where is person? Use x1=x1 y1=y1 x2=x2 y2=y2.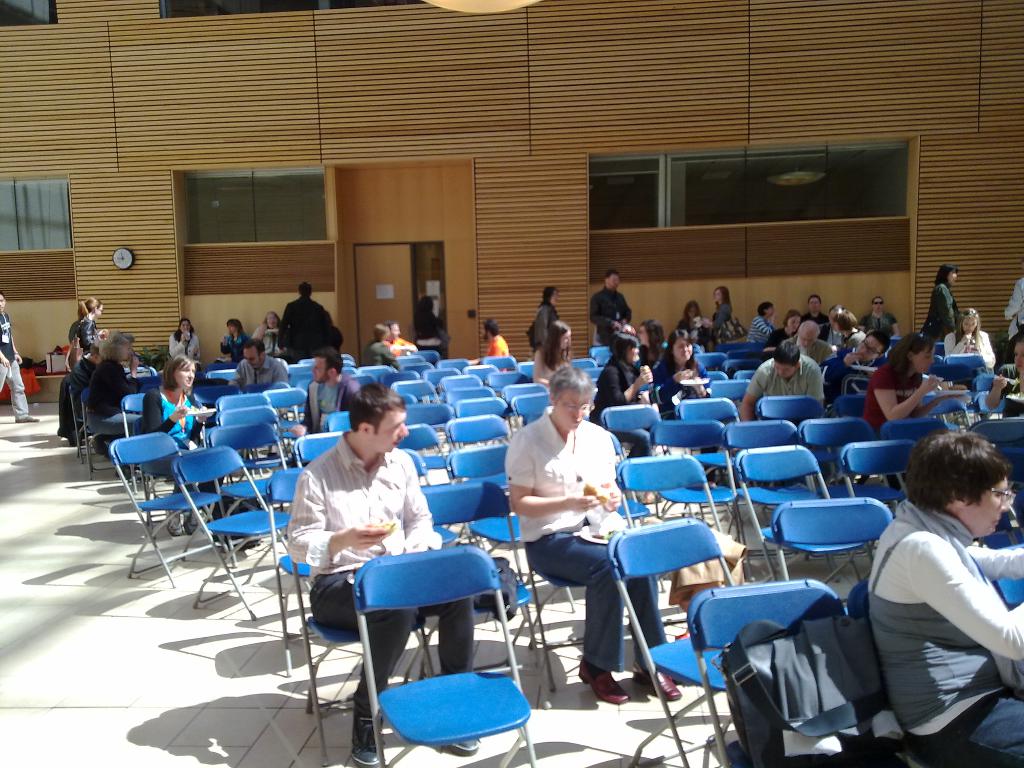
x1=221 y1=319 x2=246 y2=372.
